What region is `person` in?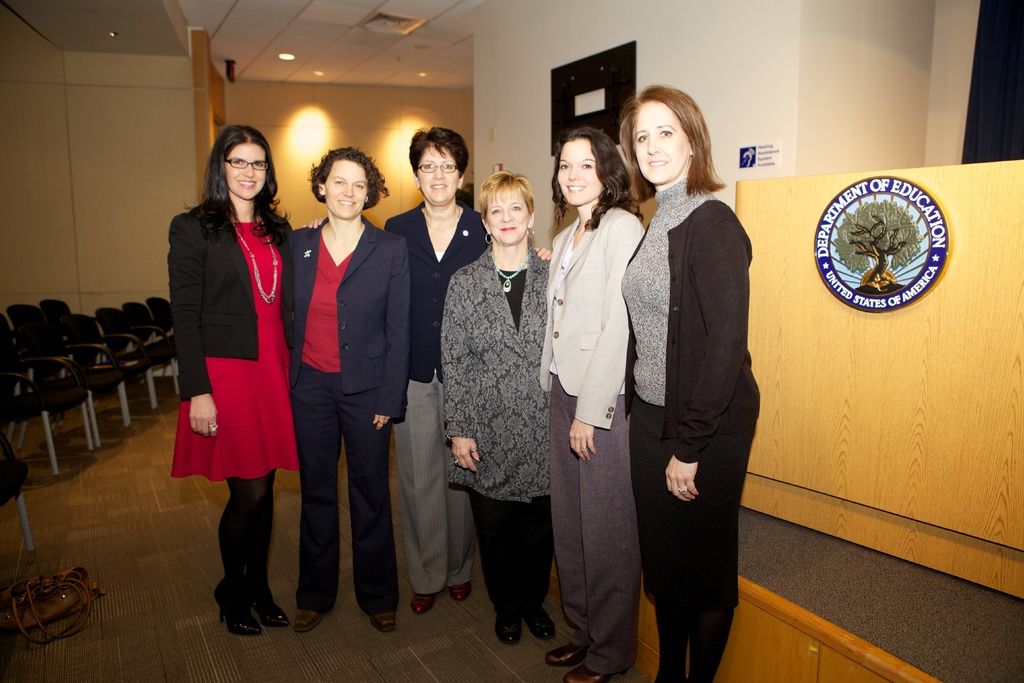
pyautogui.locateOnScreen(161, 140, 295, 652).
